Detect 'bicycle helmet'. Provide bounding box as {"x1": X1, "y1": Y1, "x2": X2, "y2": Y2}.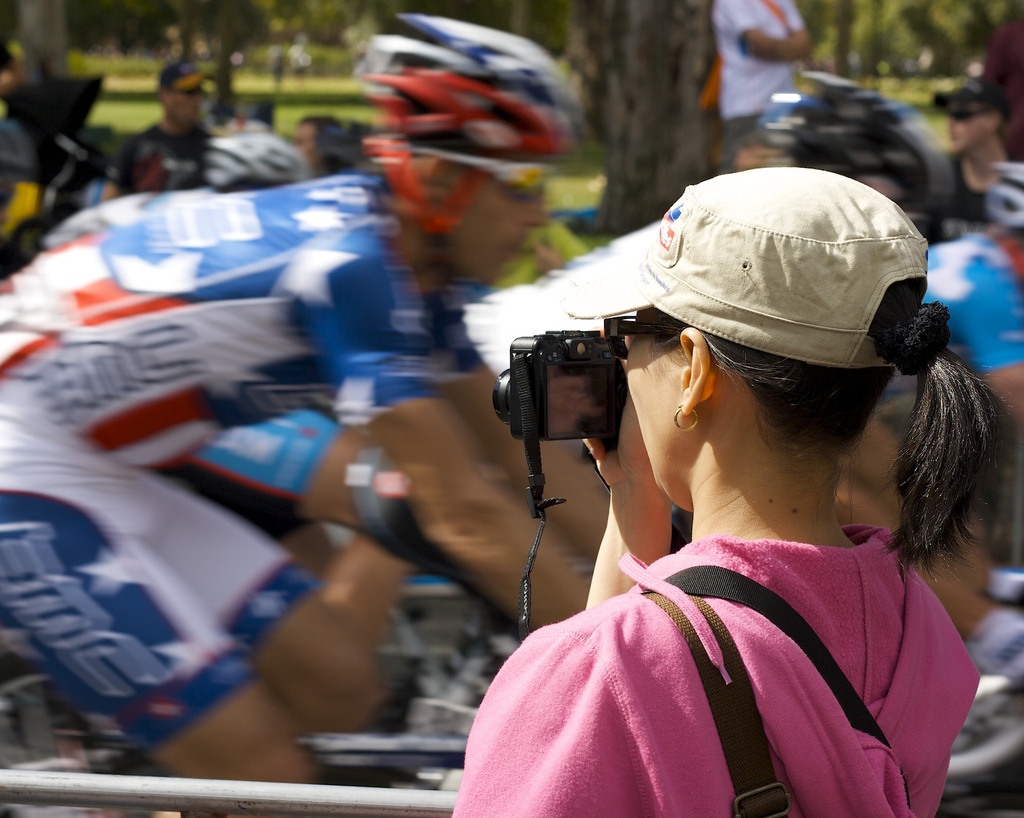
{"x1": 211, "y1": 135, "x2": 303, "y2": 189}.
